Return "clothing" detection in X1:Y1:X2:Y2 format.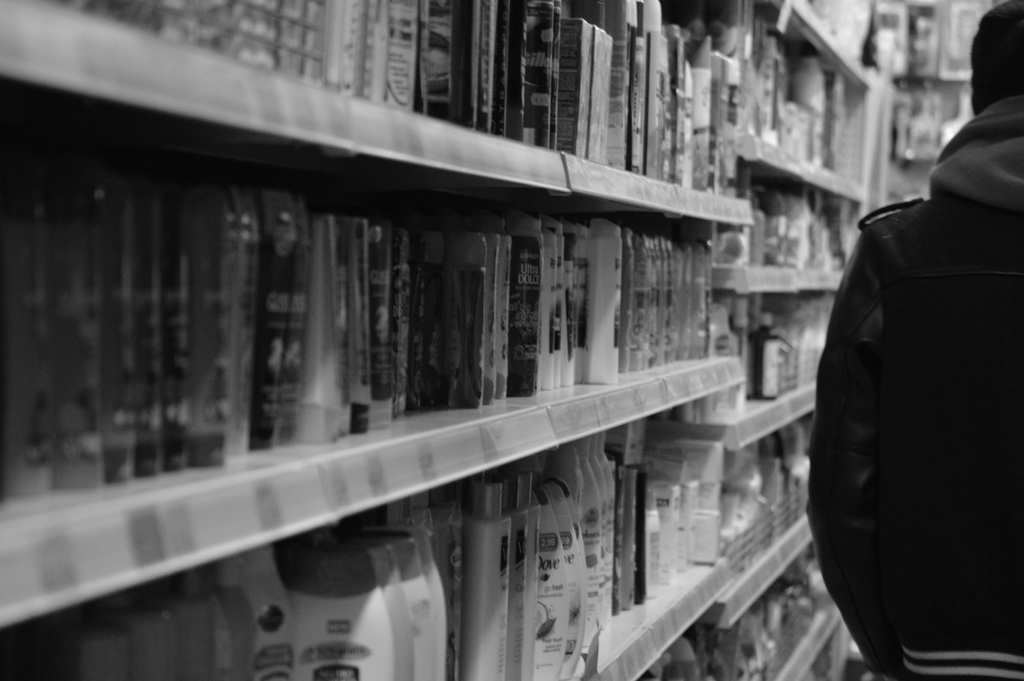
805:101:1023:680.
